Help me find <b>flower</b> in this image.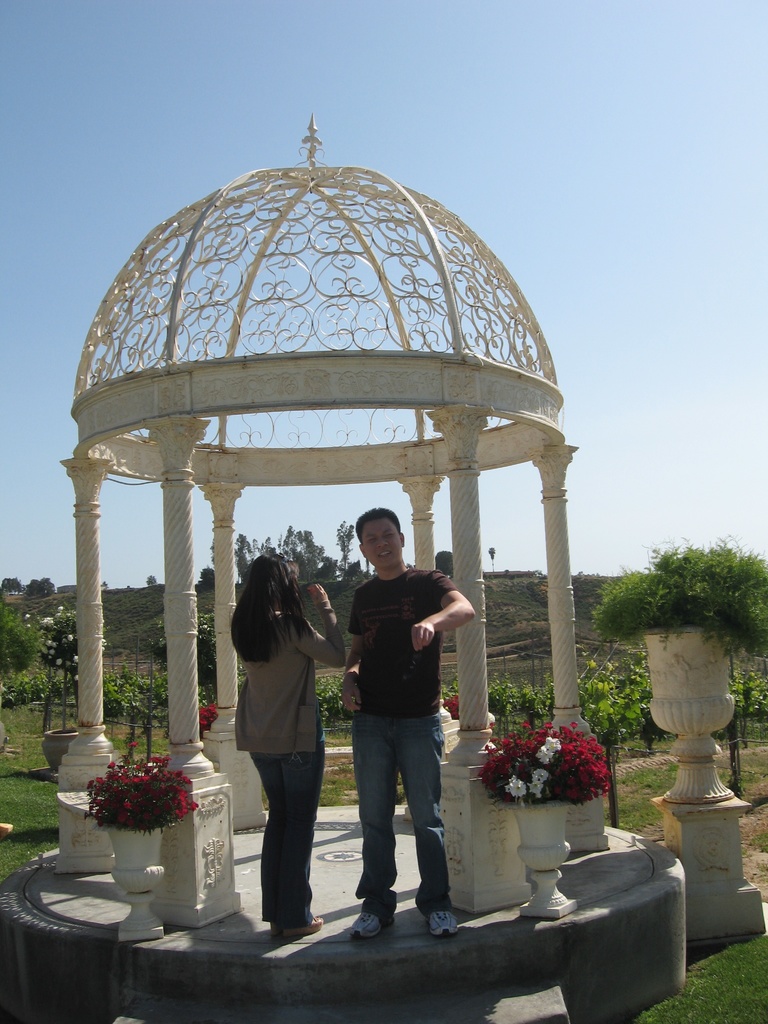
Found it: crop(131, 741, 138, 750).
